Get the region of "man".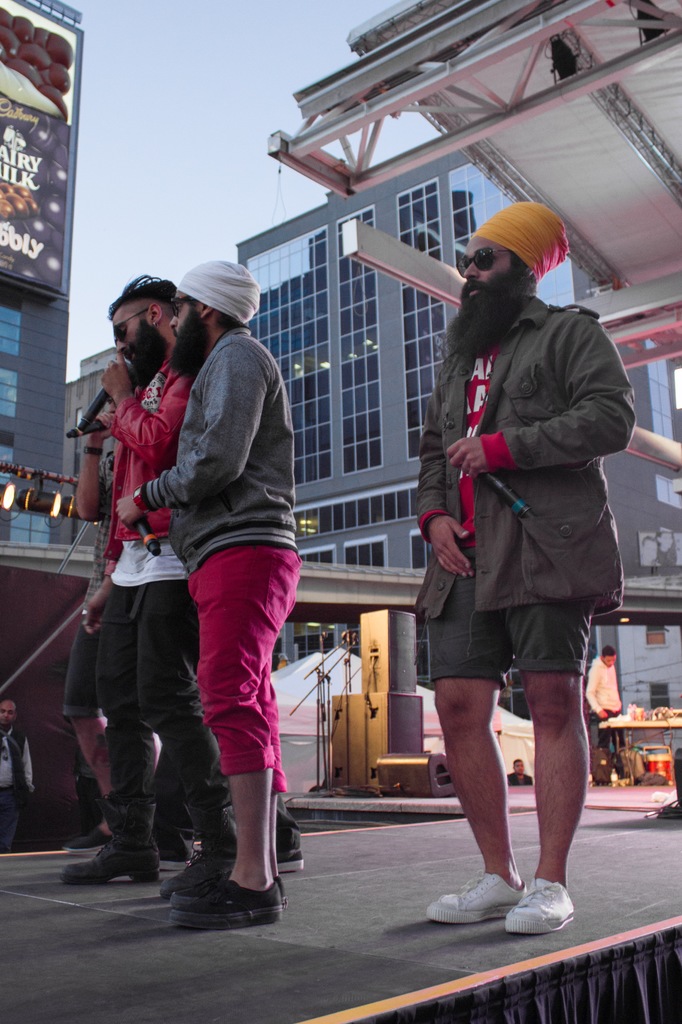
415 201 628 936.
